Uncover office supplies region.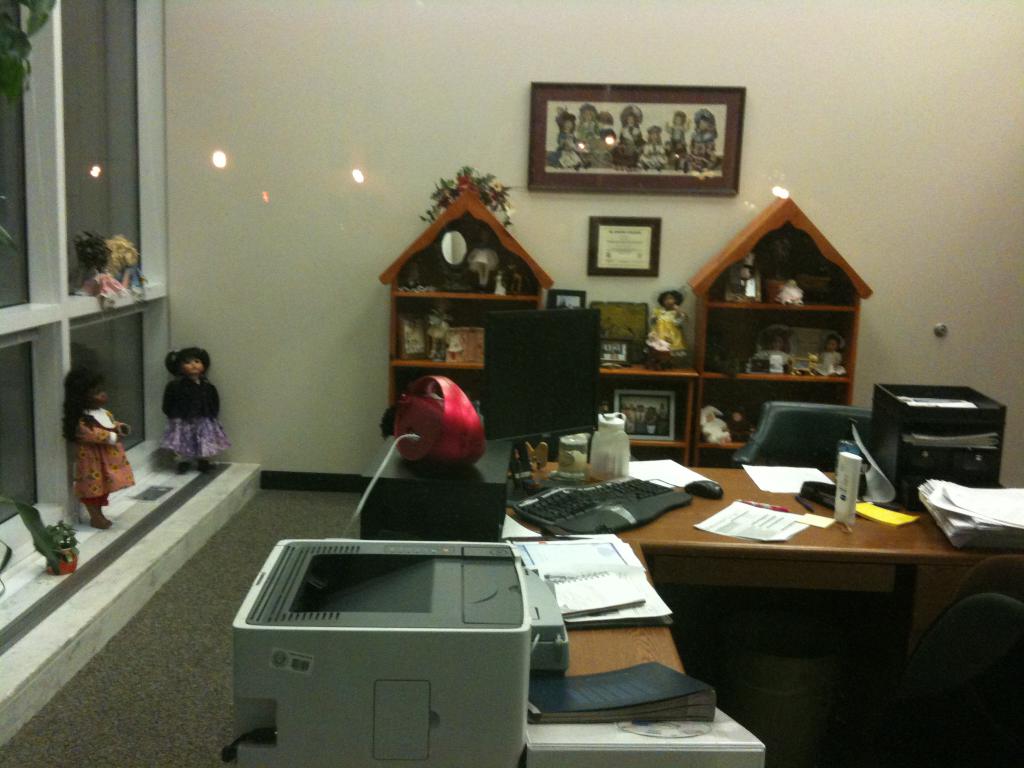
Uncovered: l=546, t=563, r=645, b=616.
